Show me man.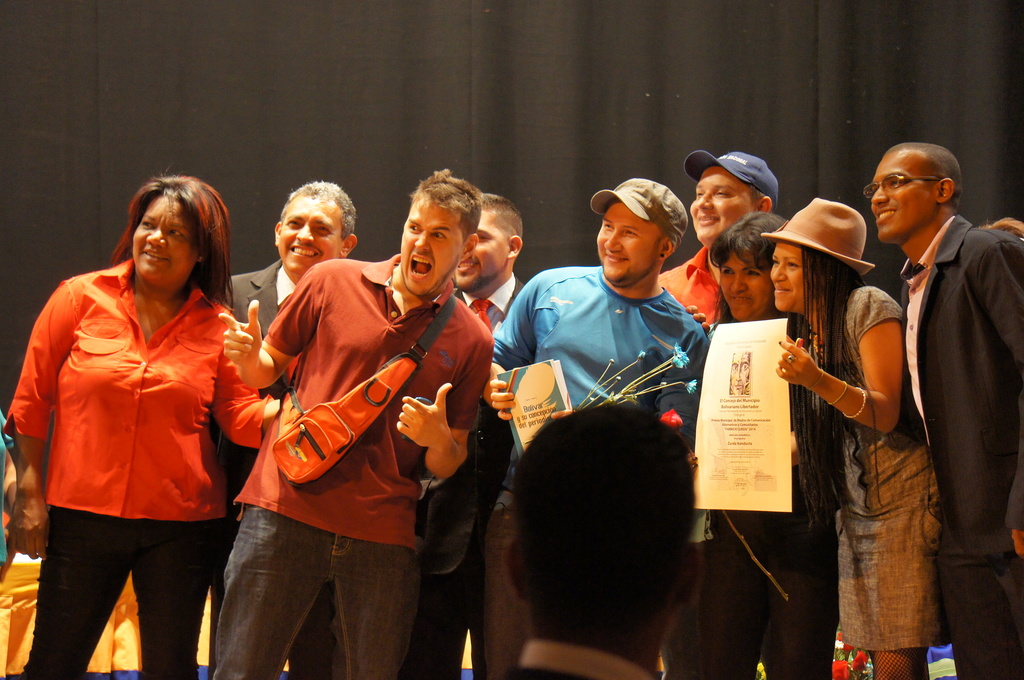
man is here: x1=207 y1=176 x2=356 y2=679.
